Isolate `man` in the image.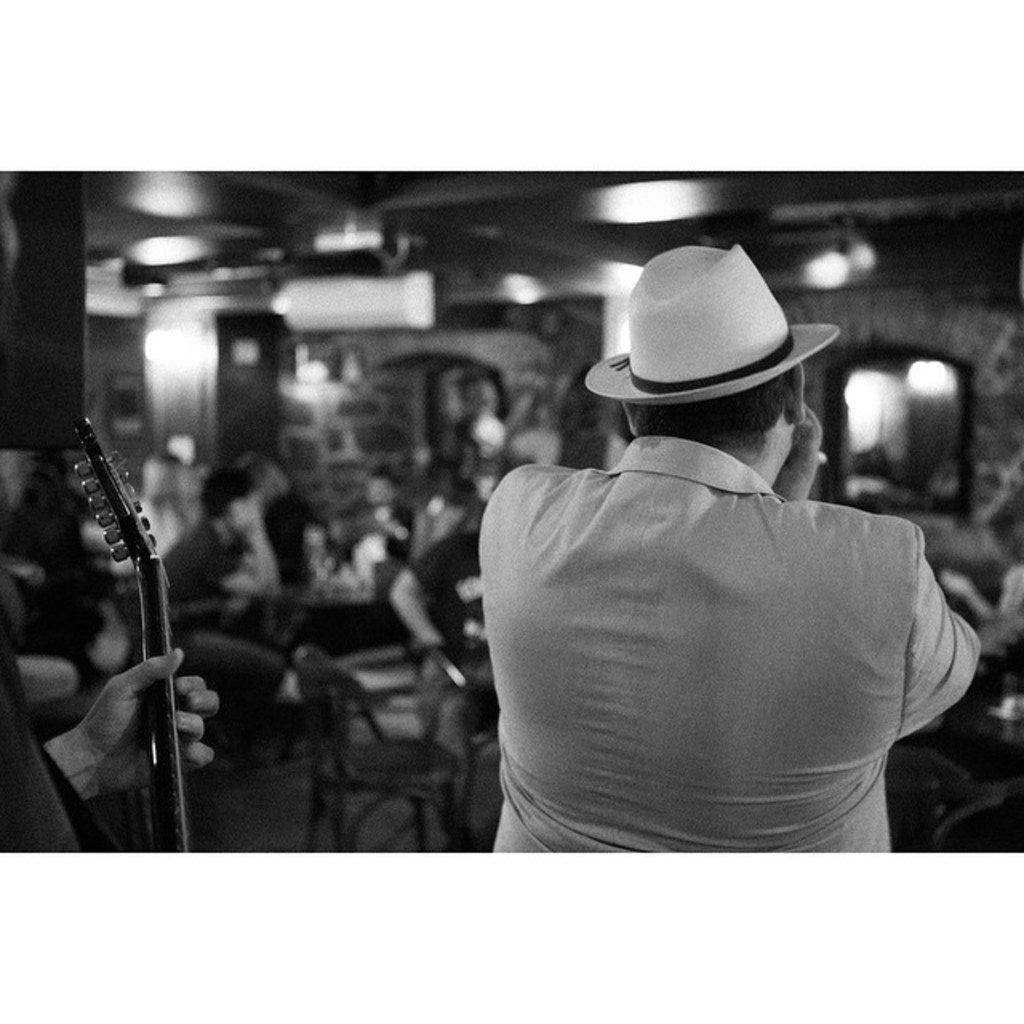
Isolated region: Rect(418, 242, 981, 874).
